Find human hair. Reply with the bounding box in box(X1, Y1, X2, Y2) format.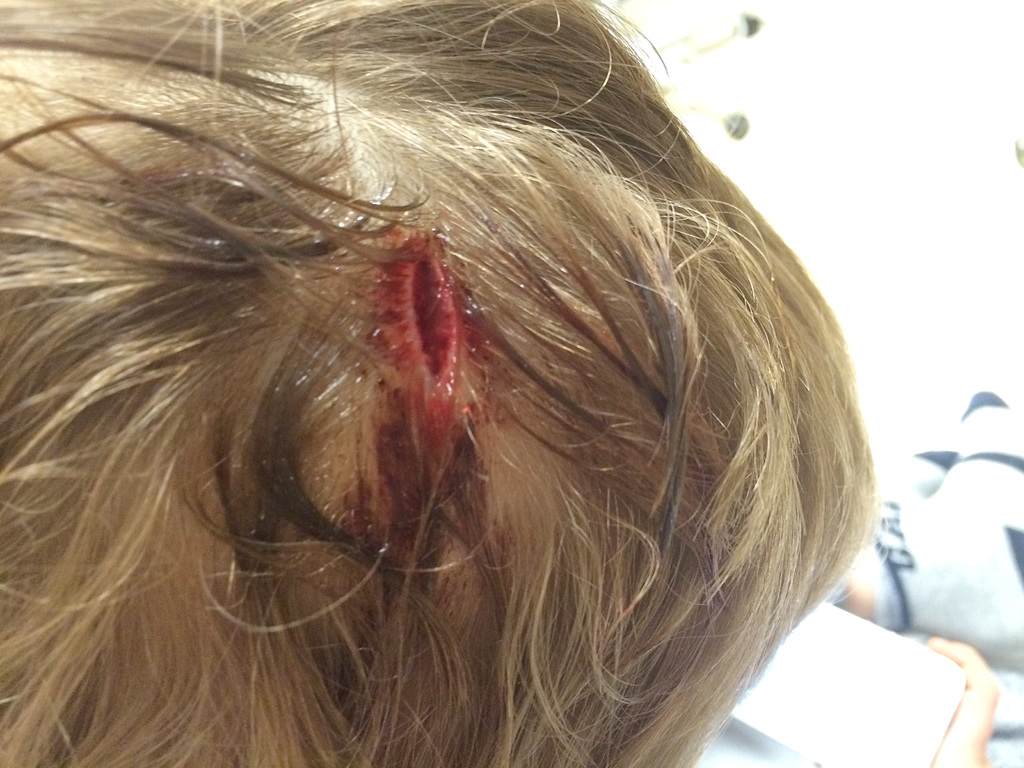
box(0, 0, 876, 764).
